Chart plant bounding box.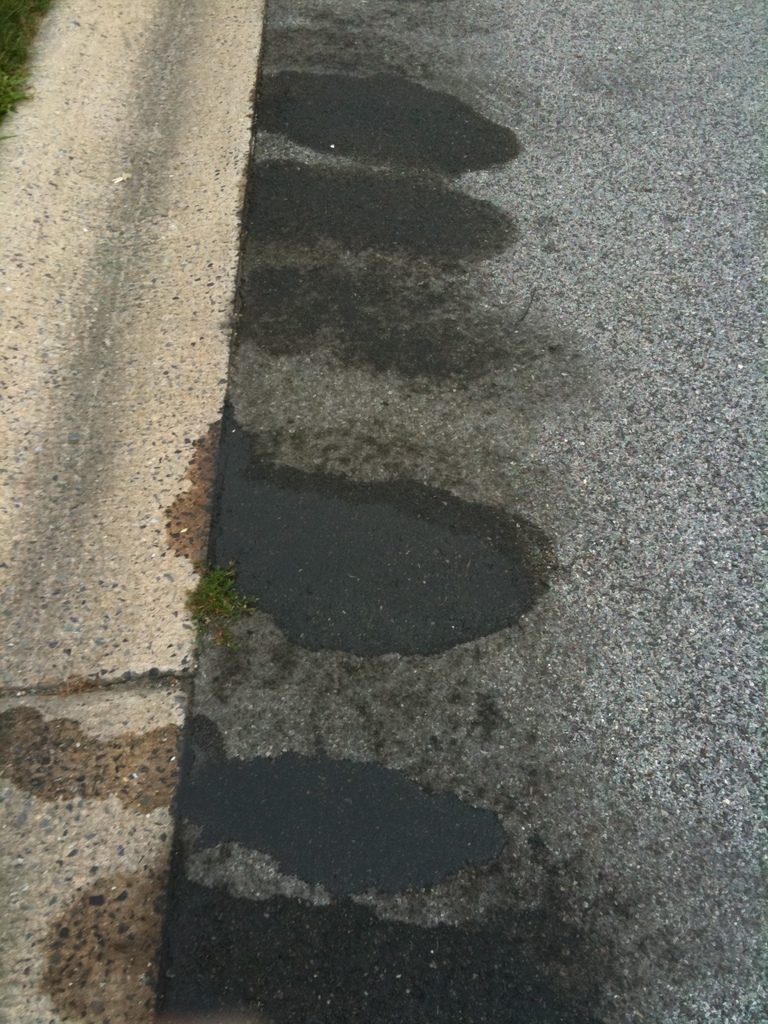
Charted: rect(184, 559, 248, 652).
